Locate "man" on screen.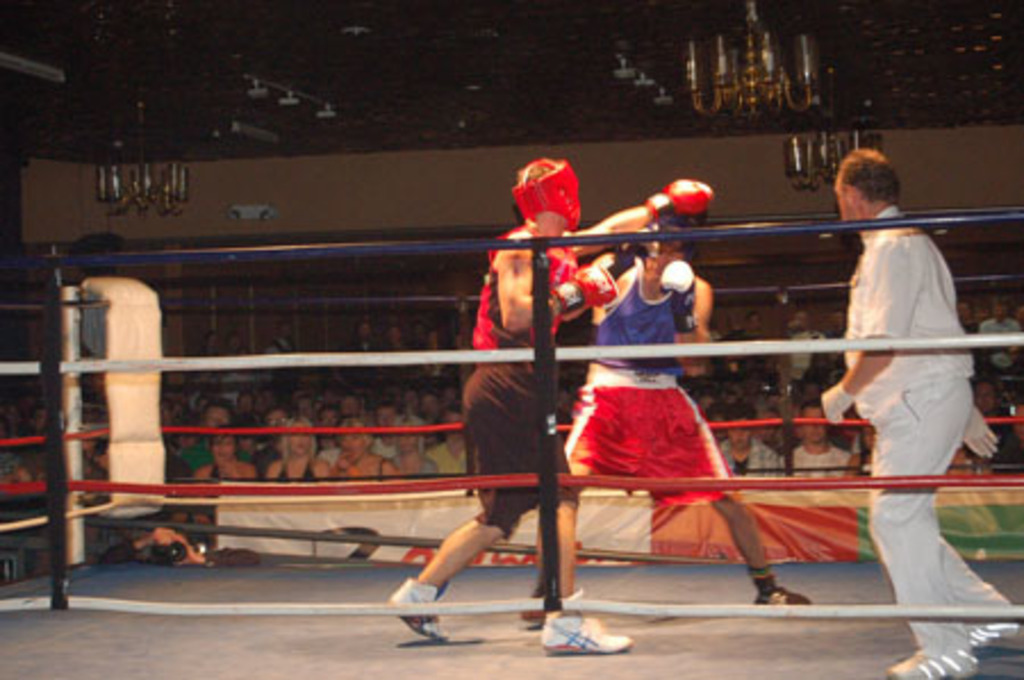
On screen at 724 403 783 475.
